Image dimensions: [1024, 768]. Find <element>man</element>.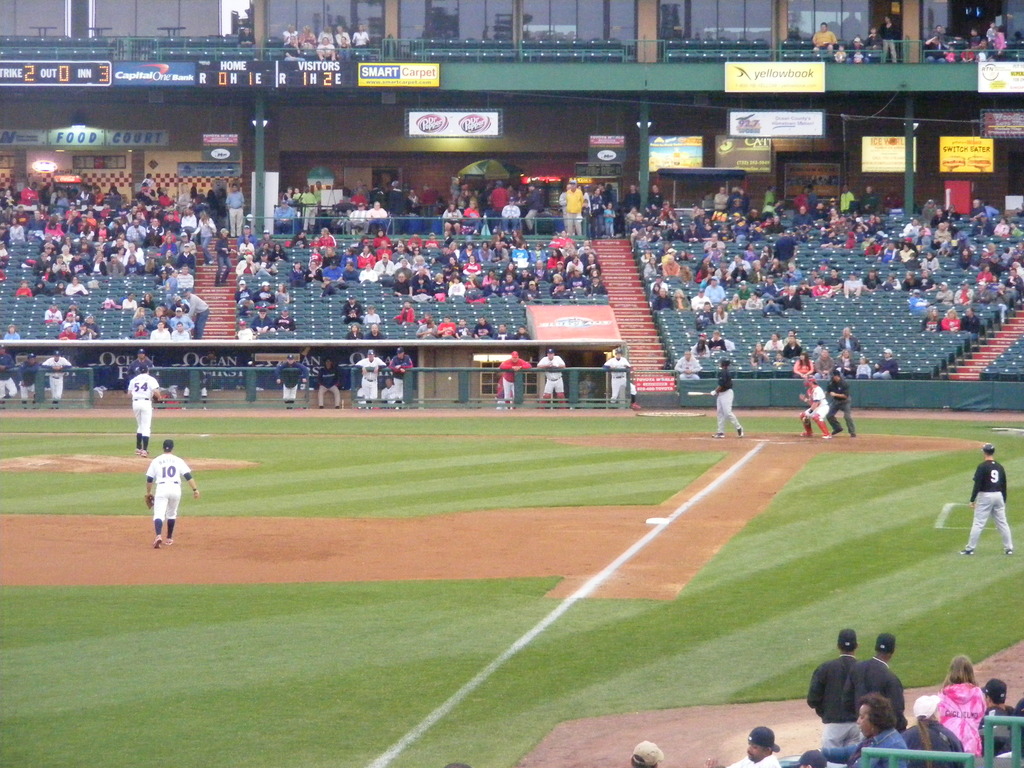
box(602, 348, 641, 410).
